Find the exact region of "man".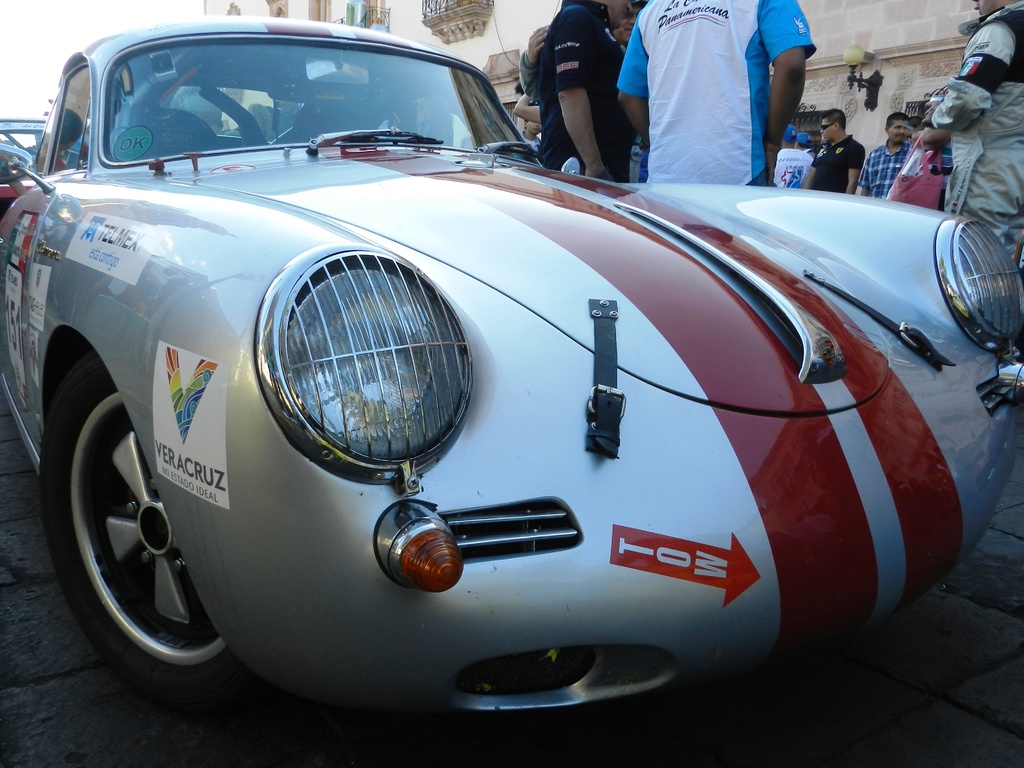
Exact region: BBox(530, 0, 634, 184).
